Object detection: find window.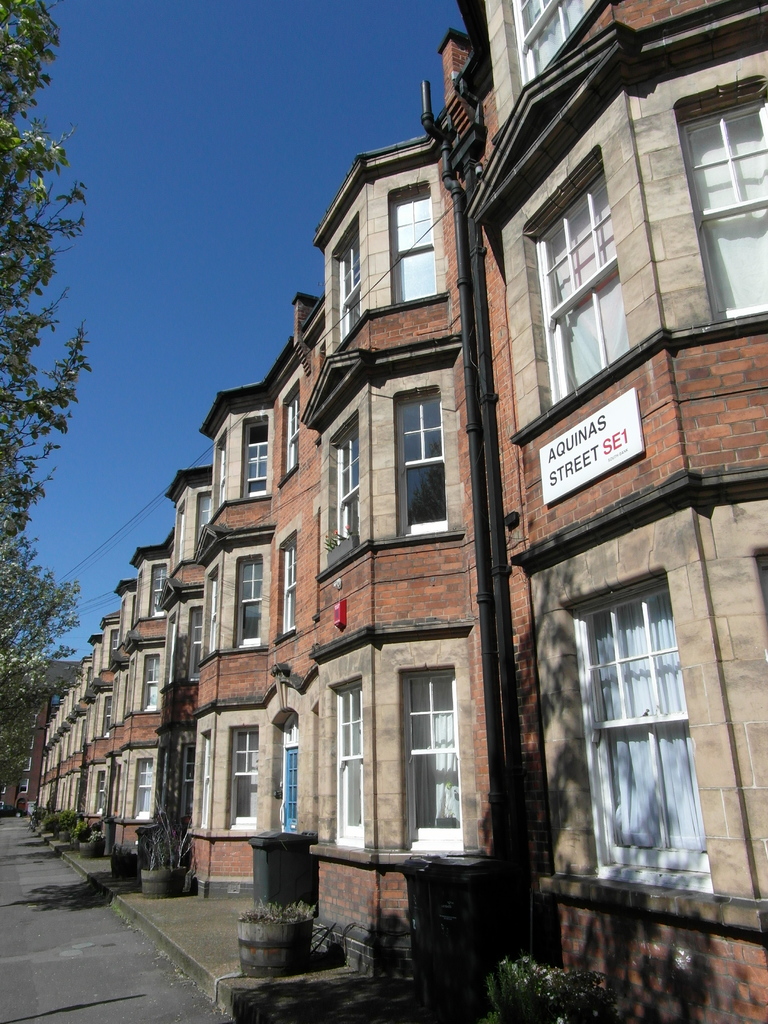
327 218 364 347.
